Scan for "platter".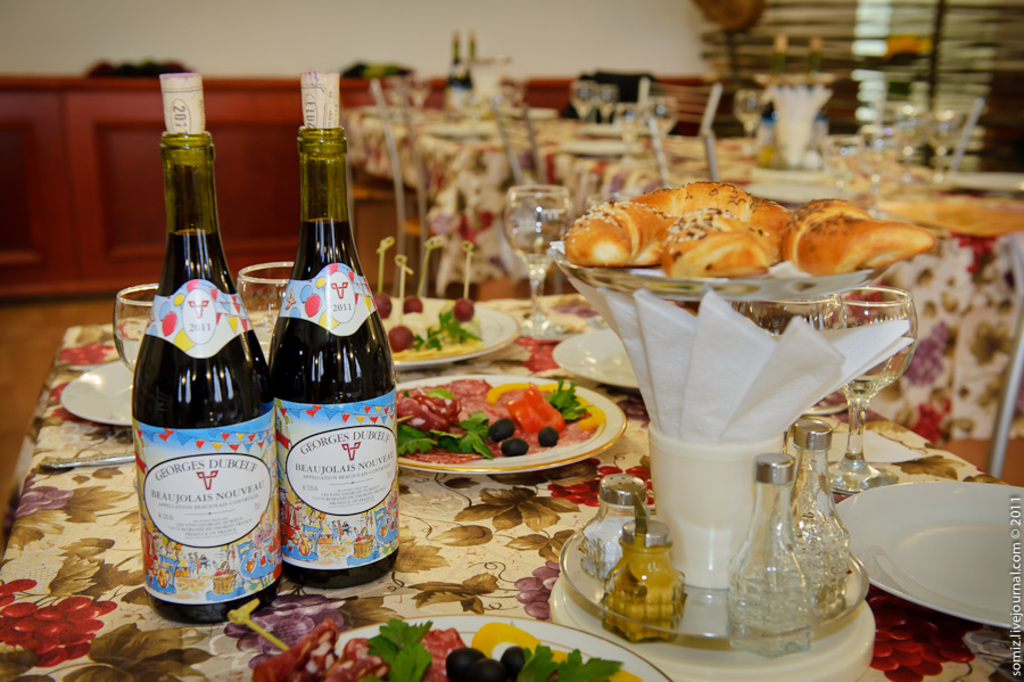
Scan result: <box>554,328,637,387</box>.
